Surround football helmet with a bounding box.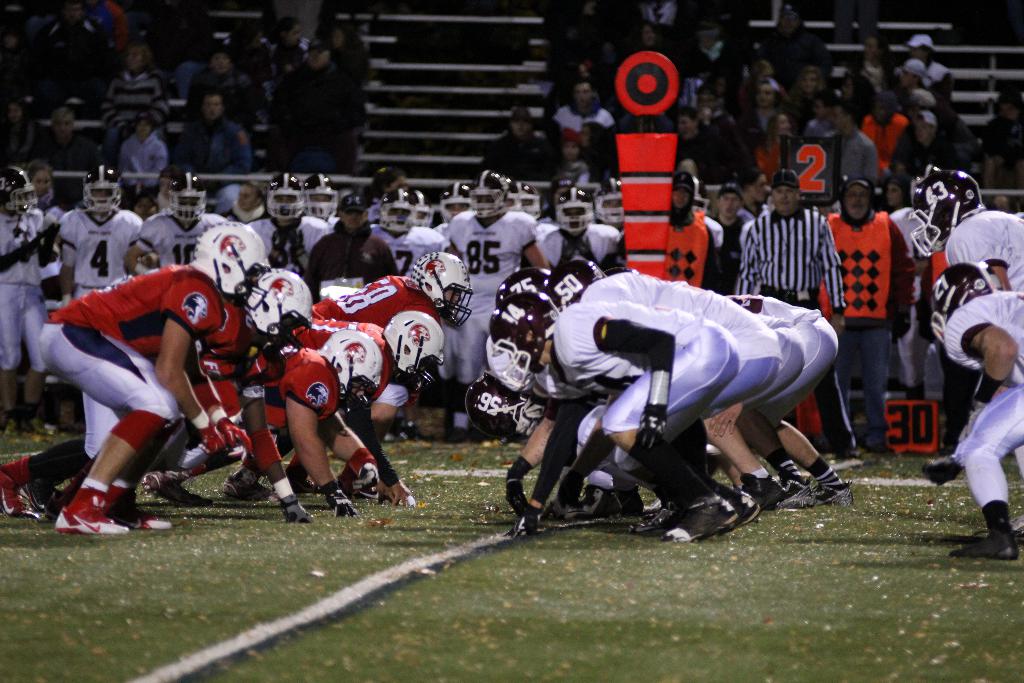
bbox=[505, 176, 545, 219].
